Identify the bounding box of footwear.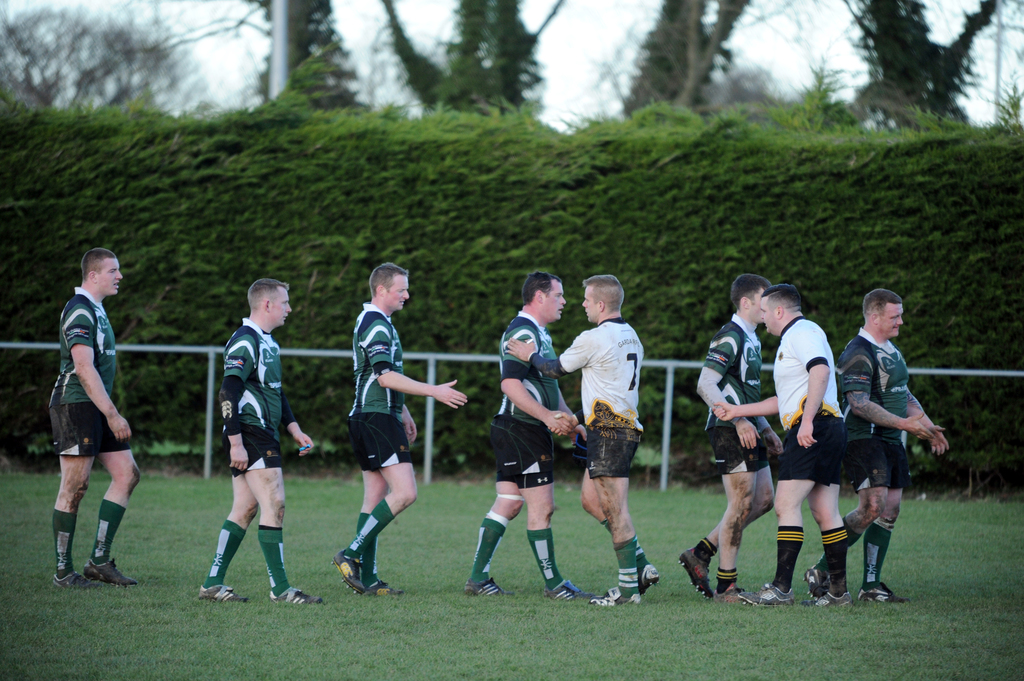
{"x1": 465, "y1": 577, "x2": 515, "y2": 600}.
